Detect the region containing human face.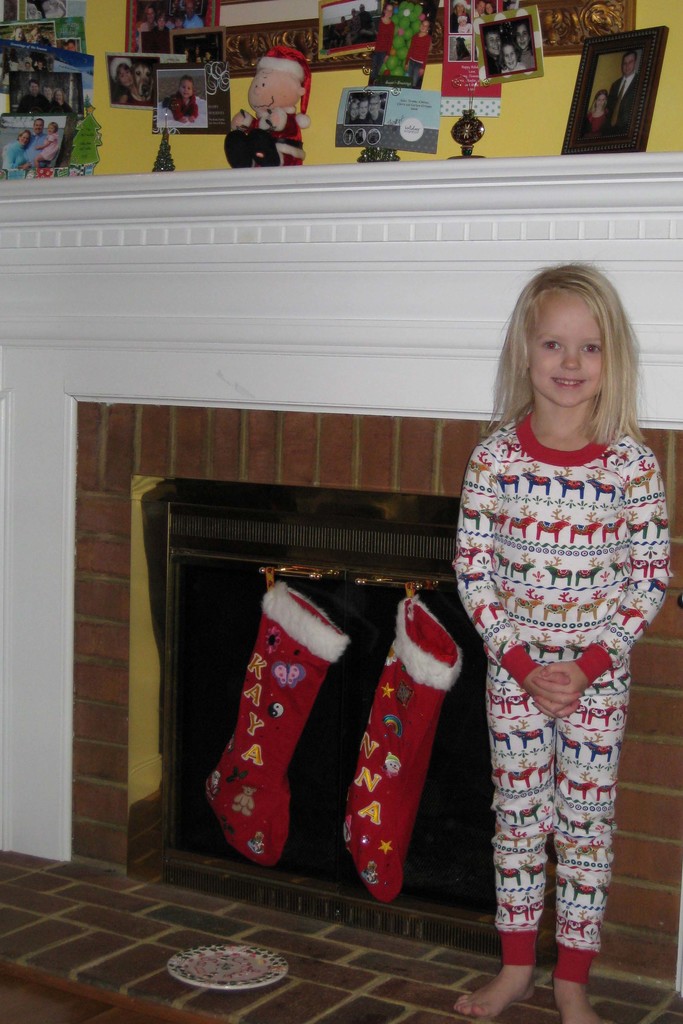
rect(385, 4, 394, 19).
